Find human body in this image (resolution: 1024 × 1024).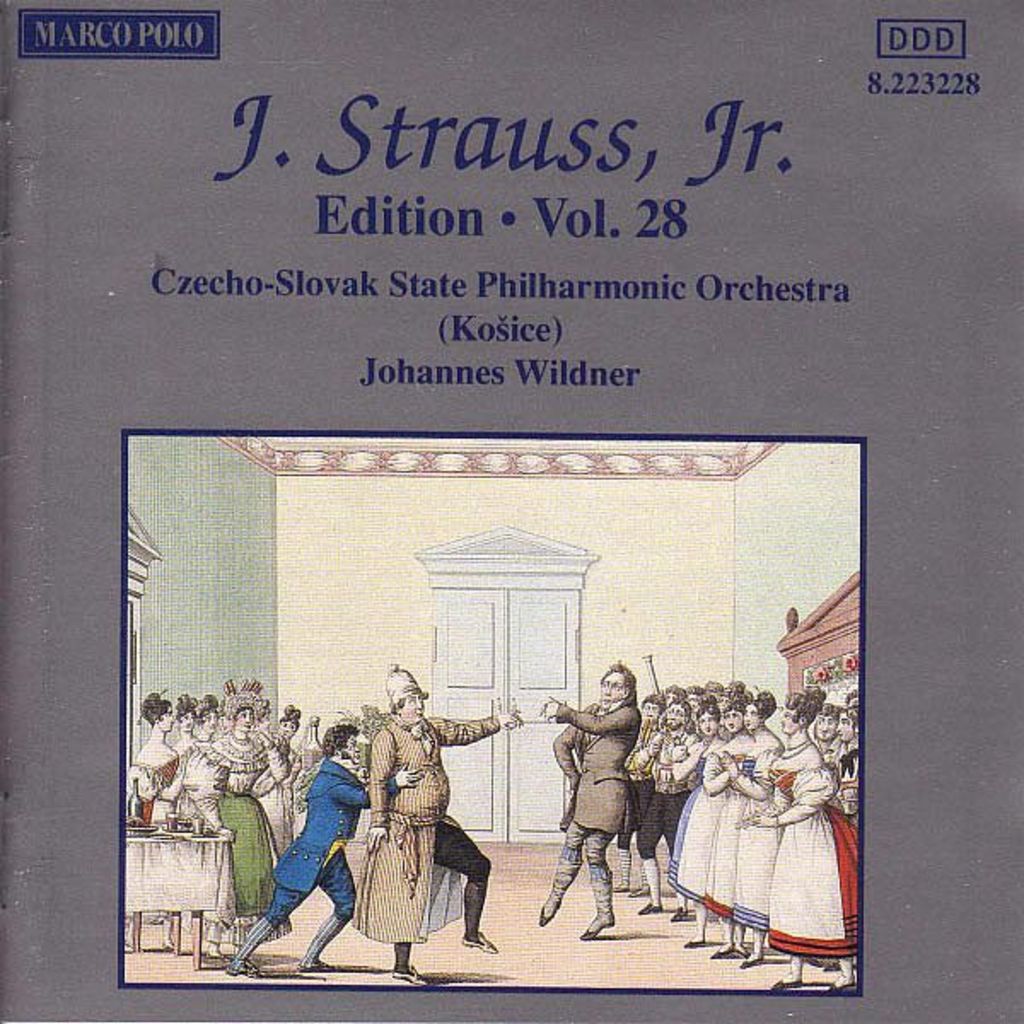
x1=550, y1=671, x2=662, y2=944.
